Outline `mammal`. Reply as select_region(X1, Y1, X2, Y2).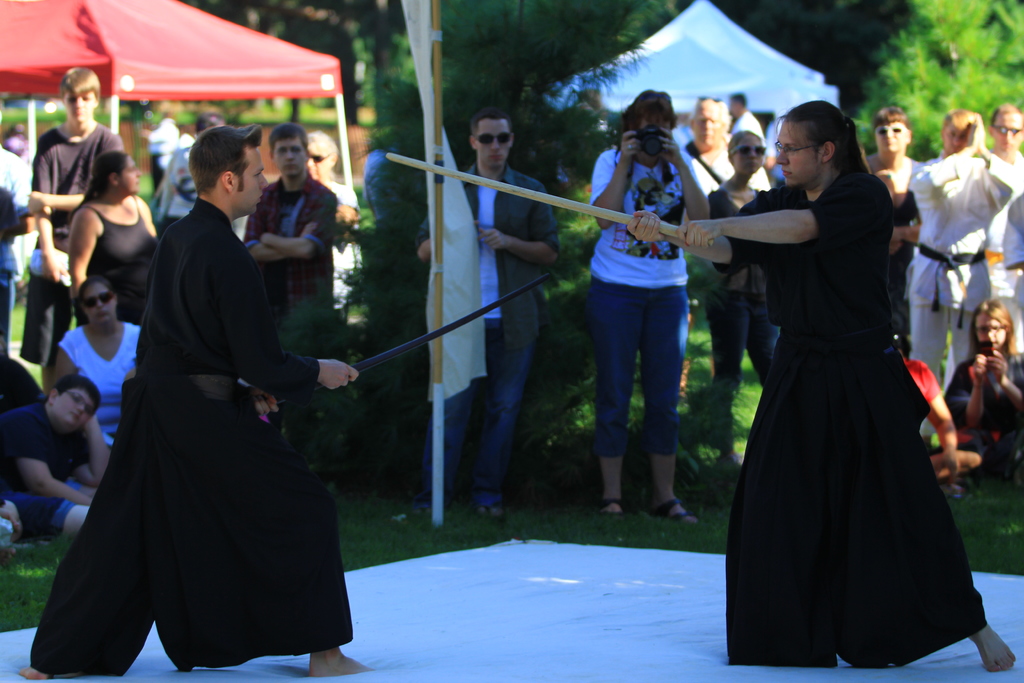
select_region(955, 99, 1023, 375).
